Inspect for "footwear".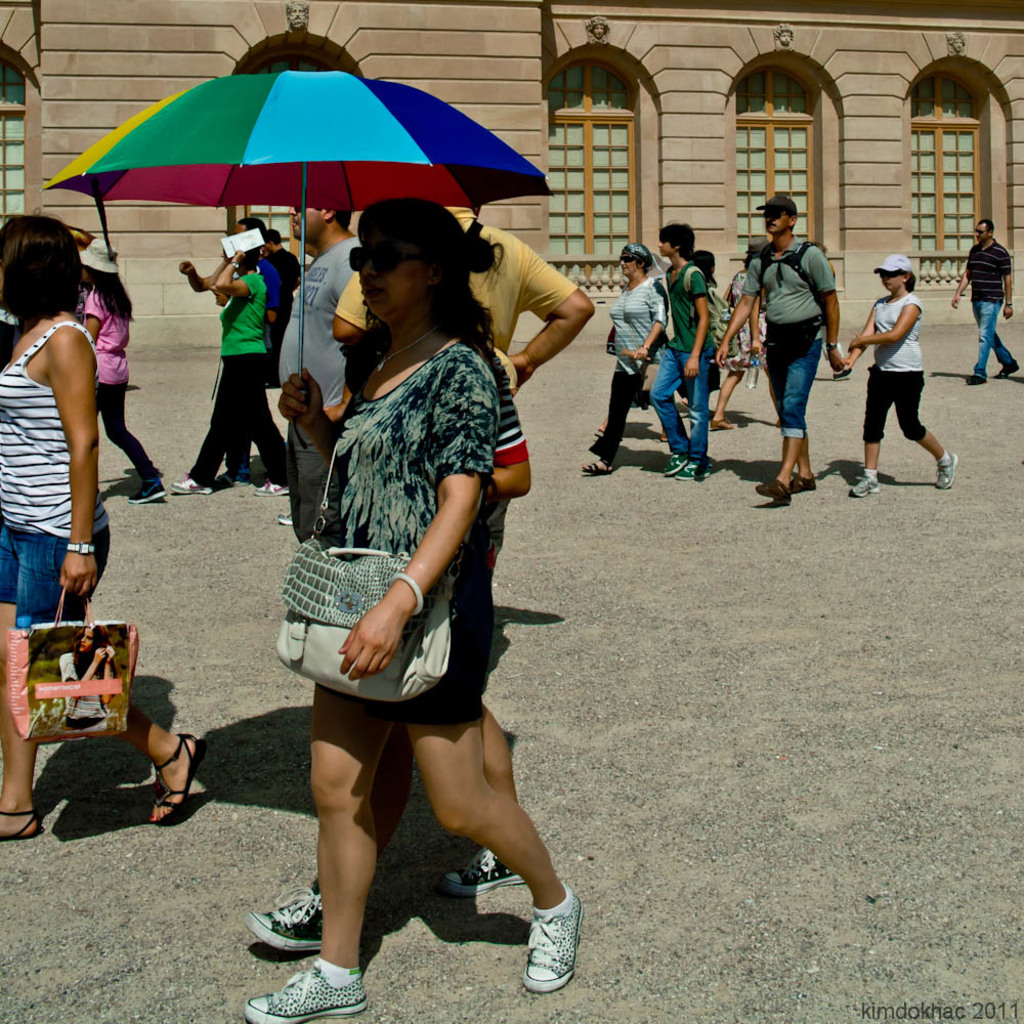
Inspection: (150,728,210,817).
